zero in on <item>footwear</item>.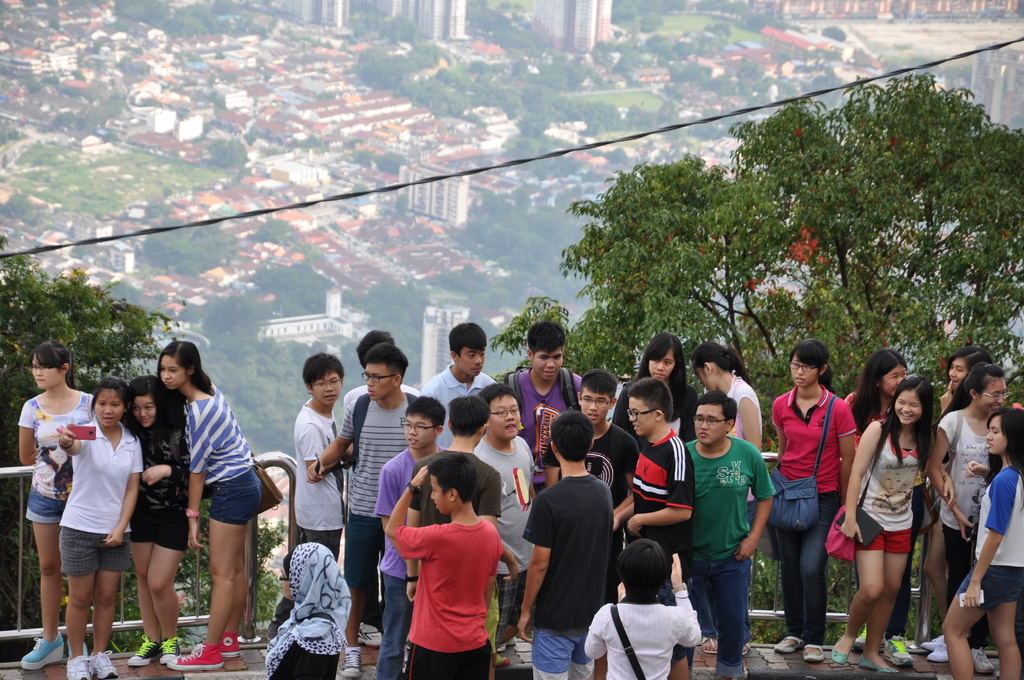
Zeroed in: Rect(830, 640, 852, 665).
